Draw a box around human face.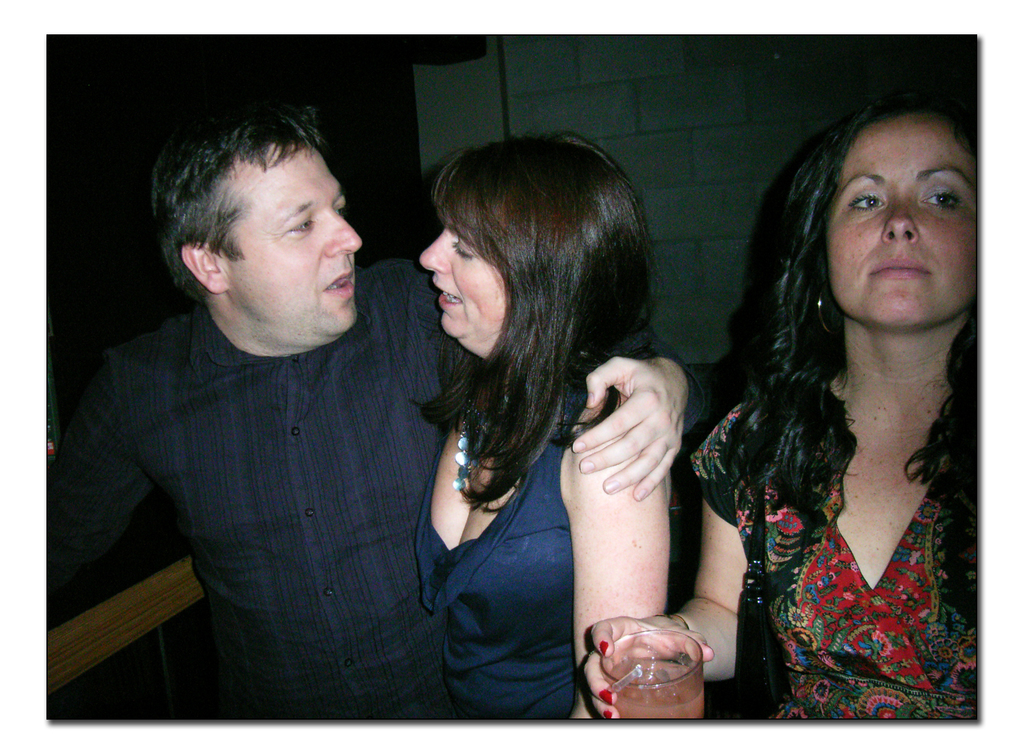
Rect(413, 185, 515, 340).
